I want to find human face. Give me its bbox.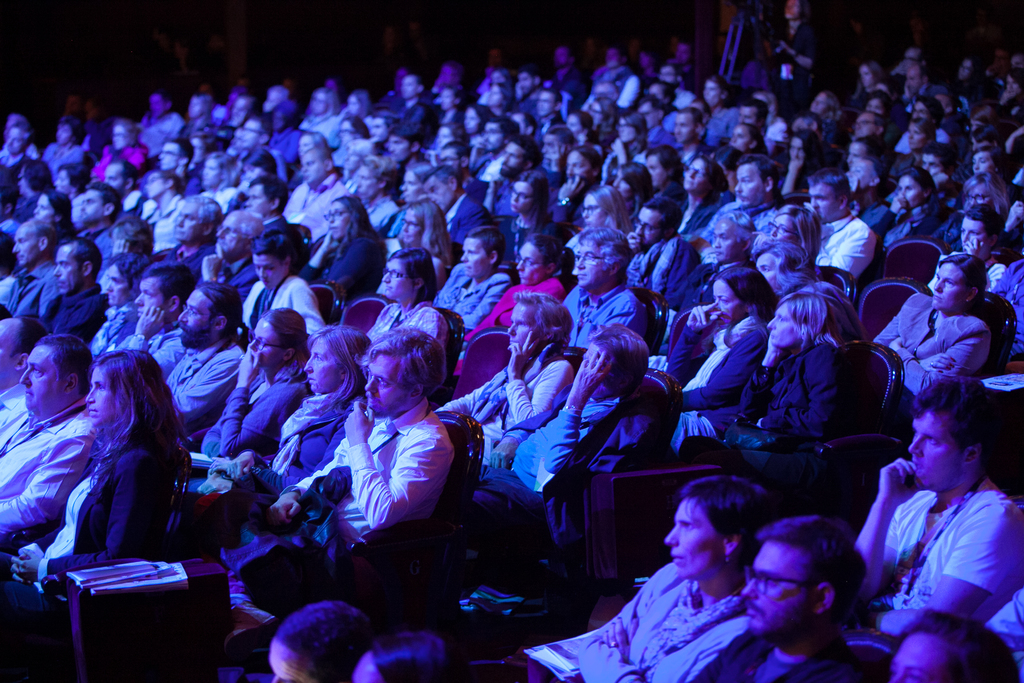
region(304, 338, 345, 393).
